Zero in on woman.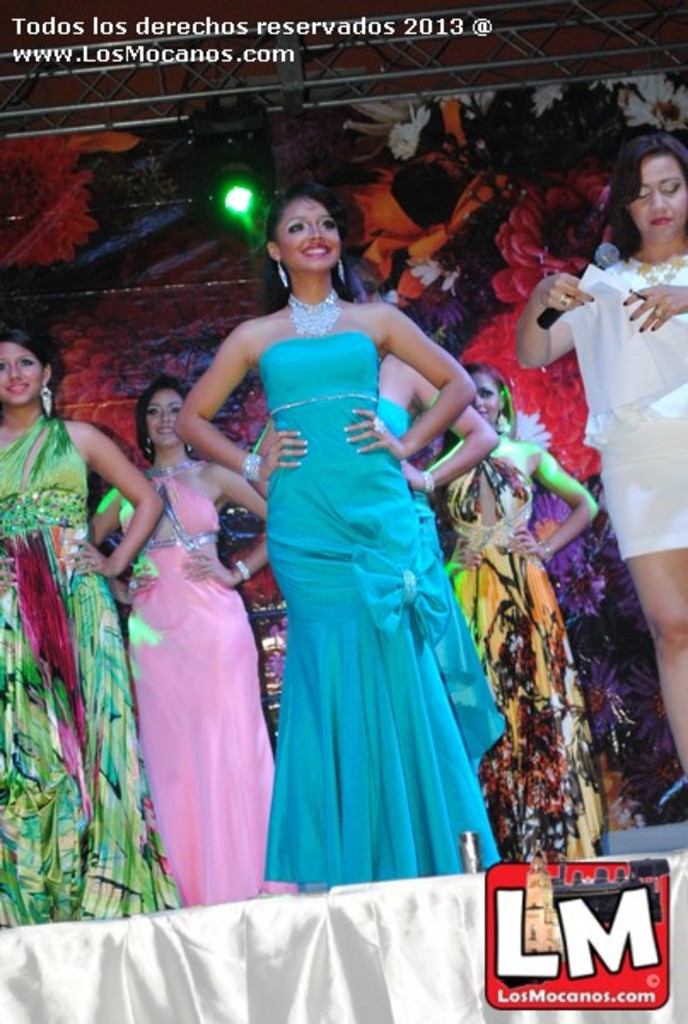
Zeroed in: l=376, t=352, r=502, b=563.
